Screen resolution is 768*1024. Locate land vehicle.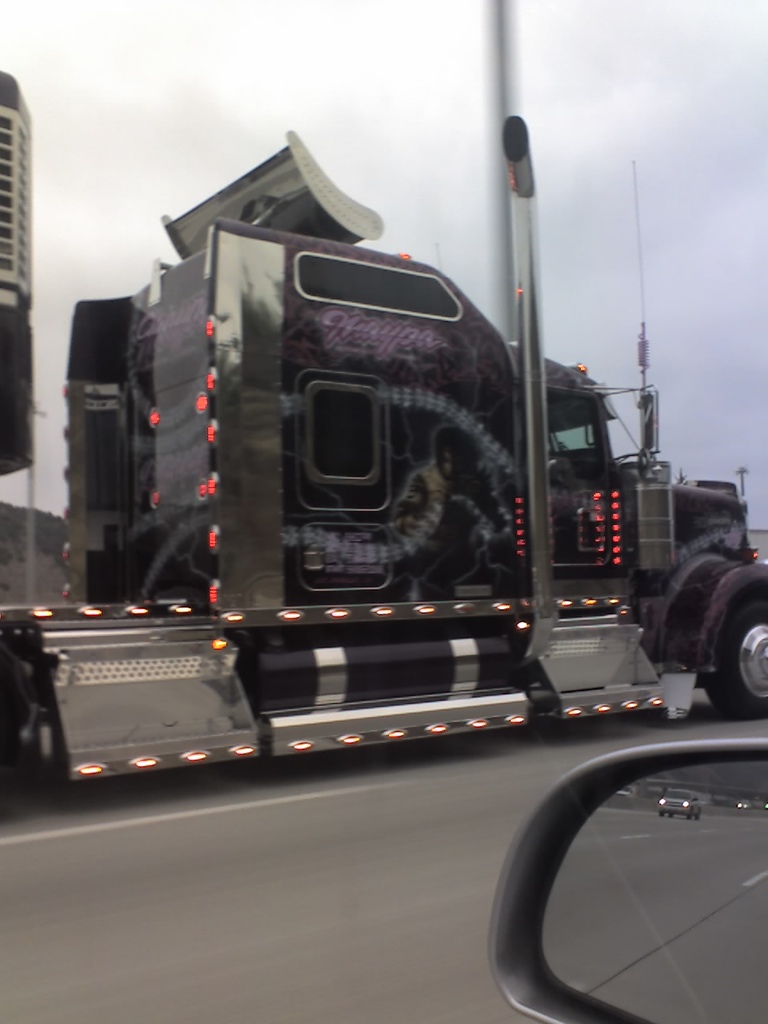
(x1=483, y1=742, x2=767, y2=1023).
